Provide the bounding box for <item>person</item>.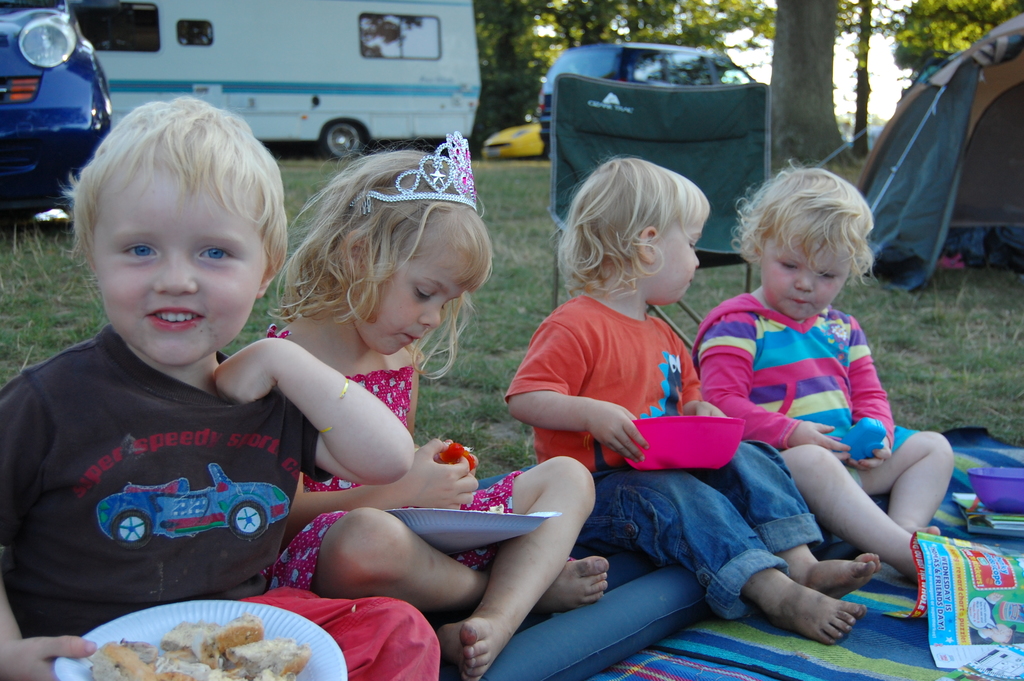
crop(0, 96, 442, 680).
